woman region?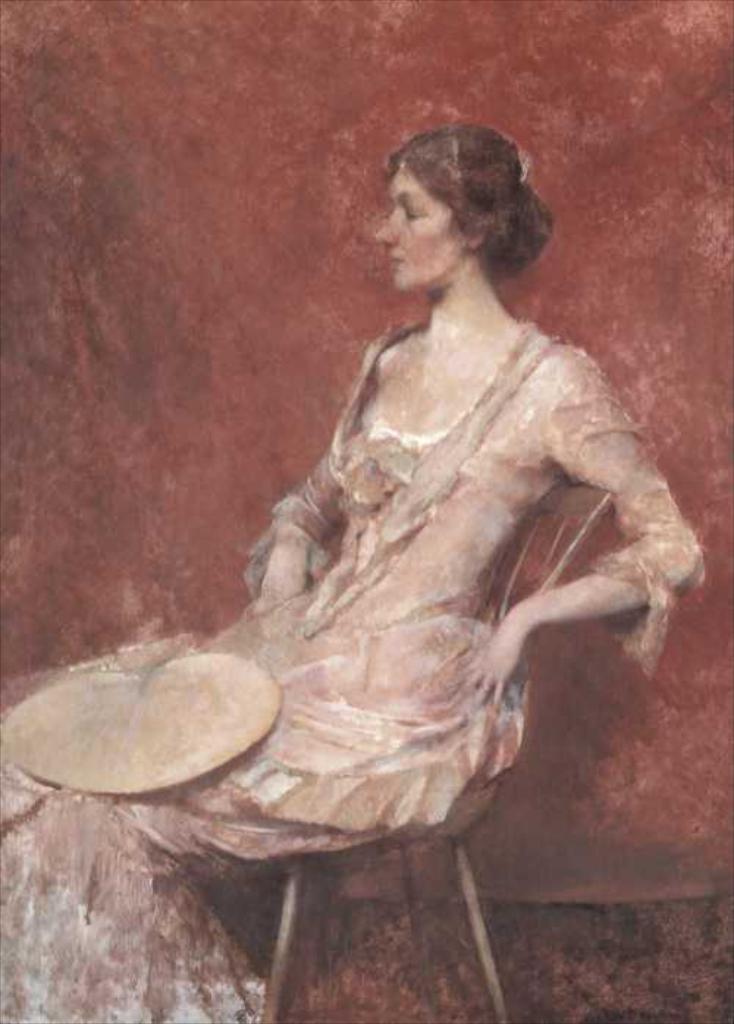
Rect(95, 87, 661, 905)
